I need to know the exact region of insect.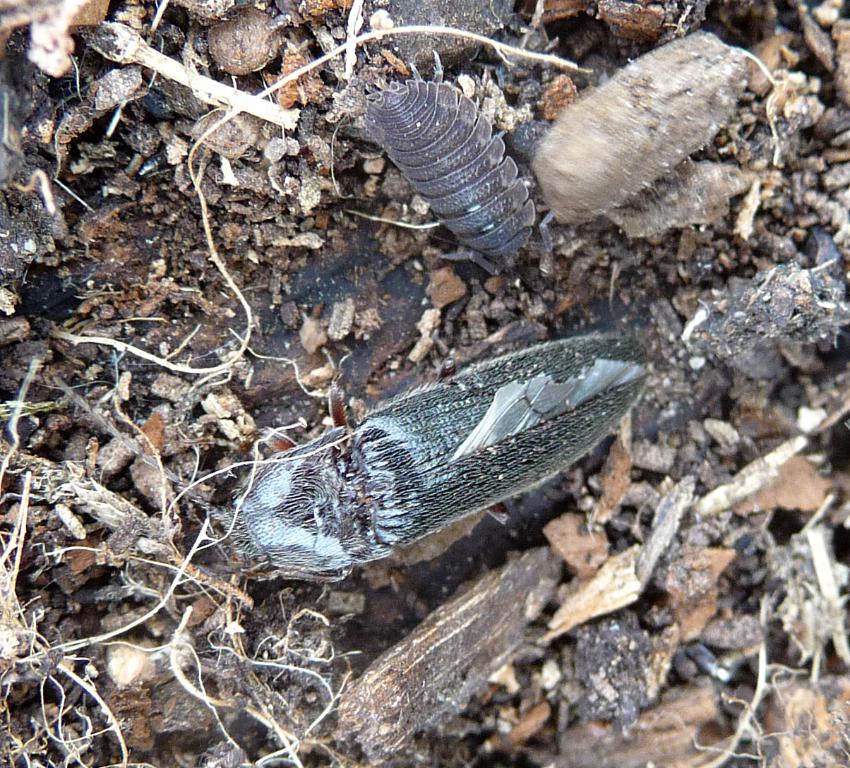
Region: Rect(344, 60, 537, 272).
